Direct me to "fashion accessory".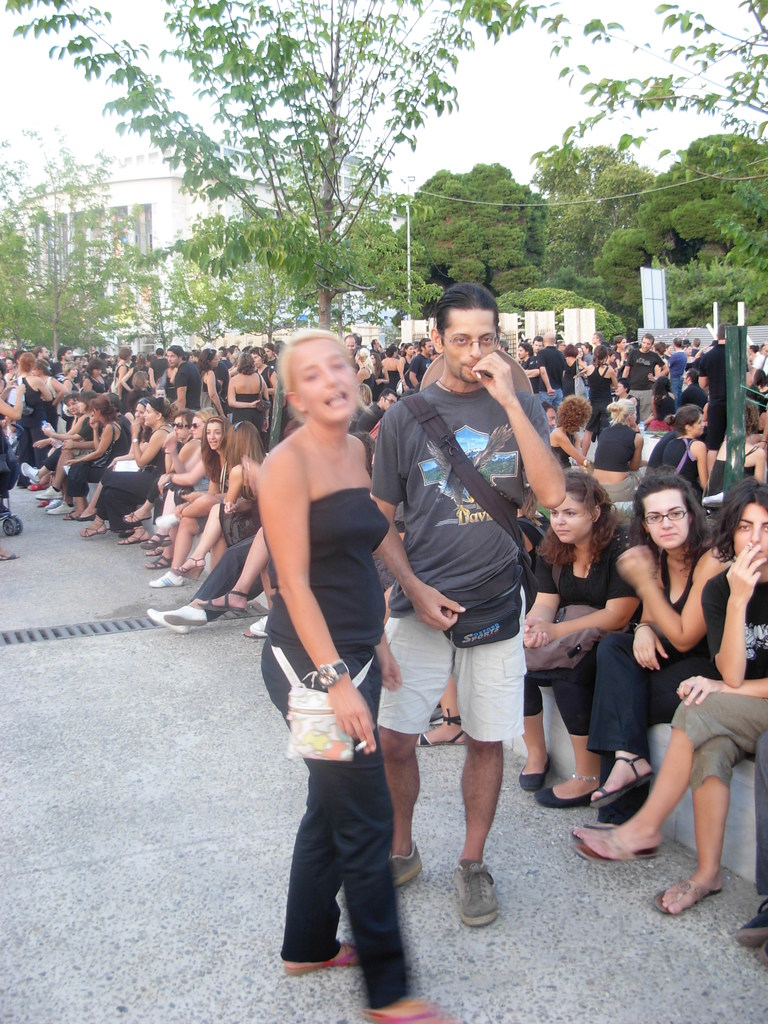
Direction: select_region(77, 524, 107, 538).
